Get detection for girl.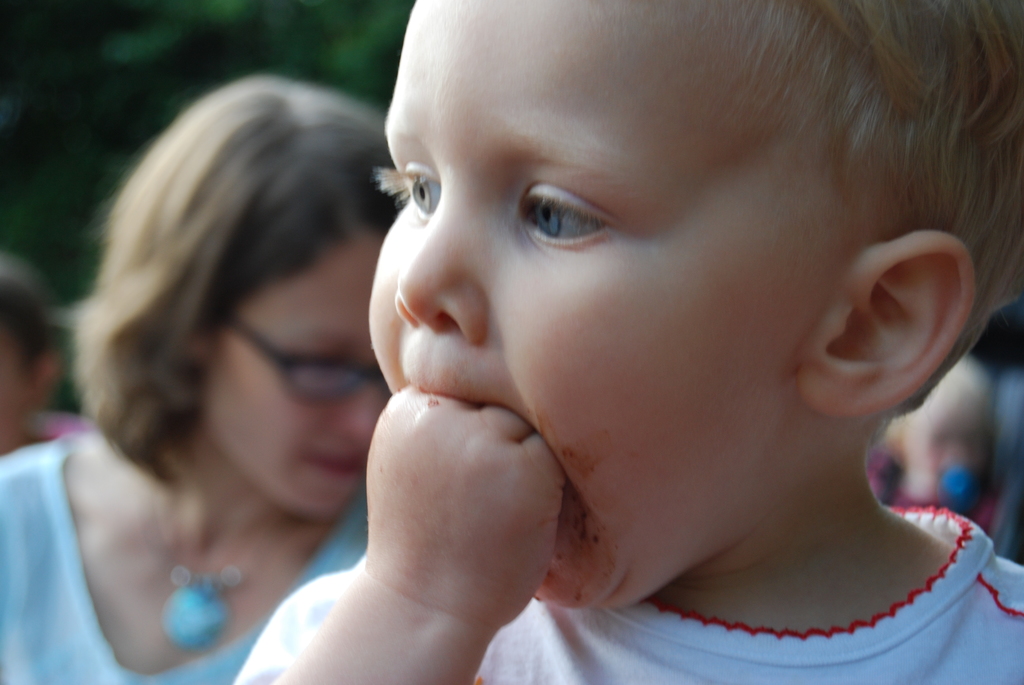
Detection: [867,352,1000,541].
